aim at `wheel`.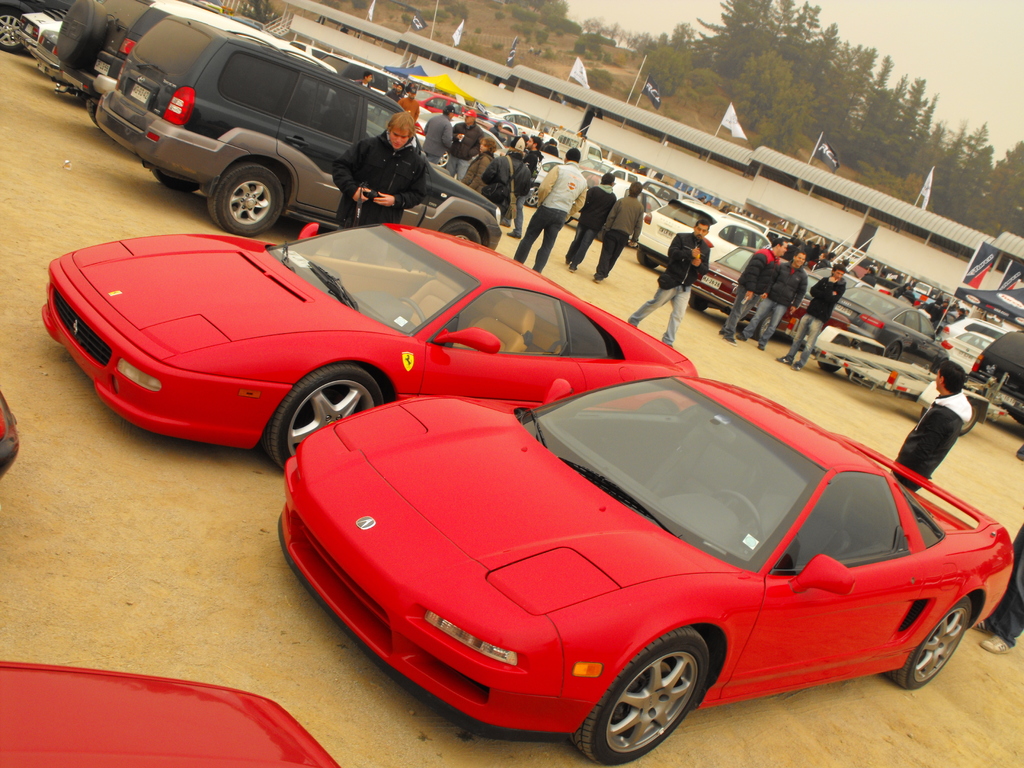
Aimed at crop(210, 160, 284, 238).
